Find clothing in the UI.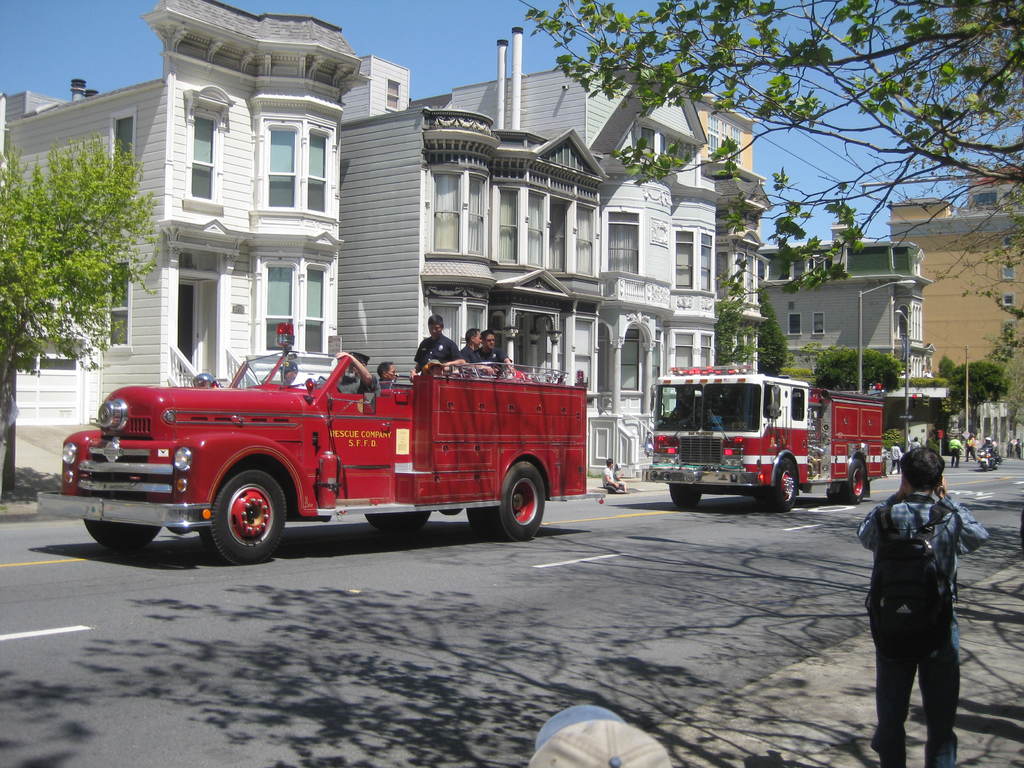
UI element at box=[980, 441, 993, 452].
